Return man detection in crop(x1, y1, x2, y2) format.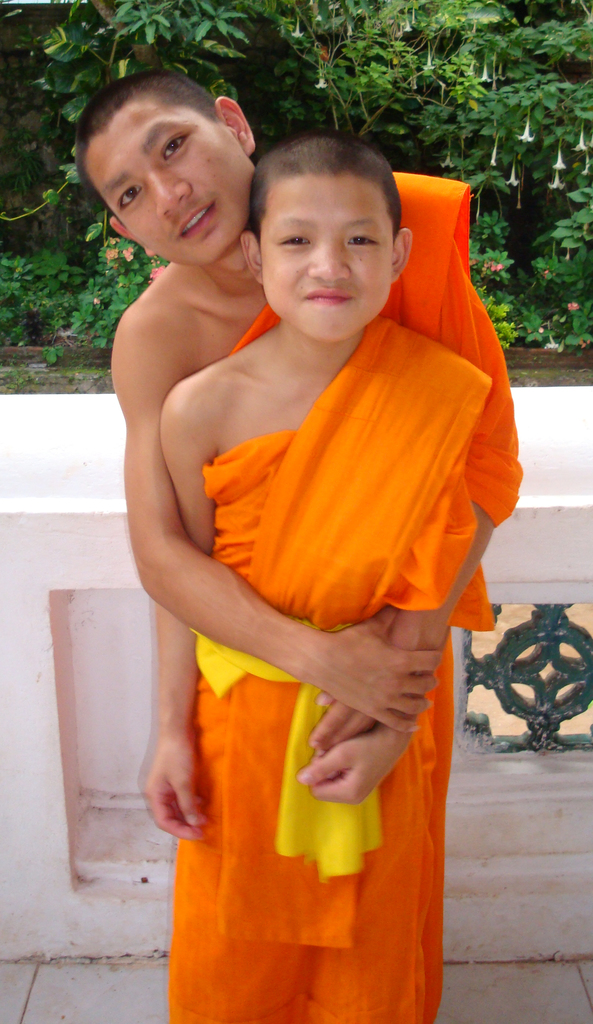
crop(84, 103, 525, 991).
